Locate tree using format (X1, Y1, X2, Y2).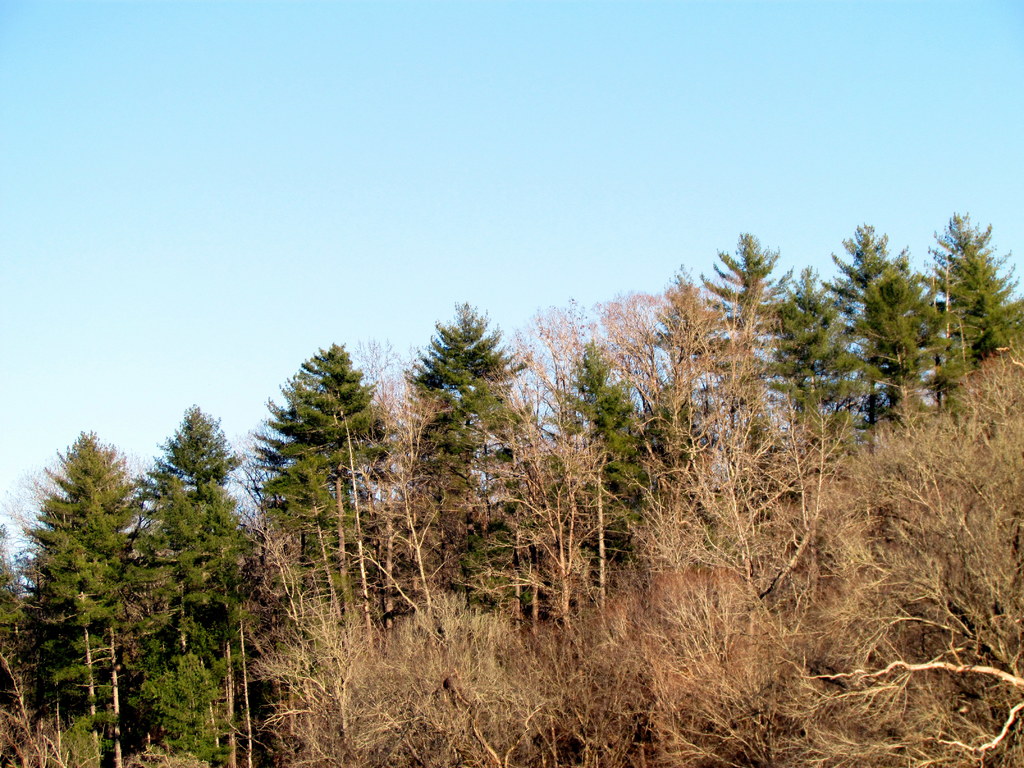
(137, 399, 256, 767).
